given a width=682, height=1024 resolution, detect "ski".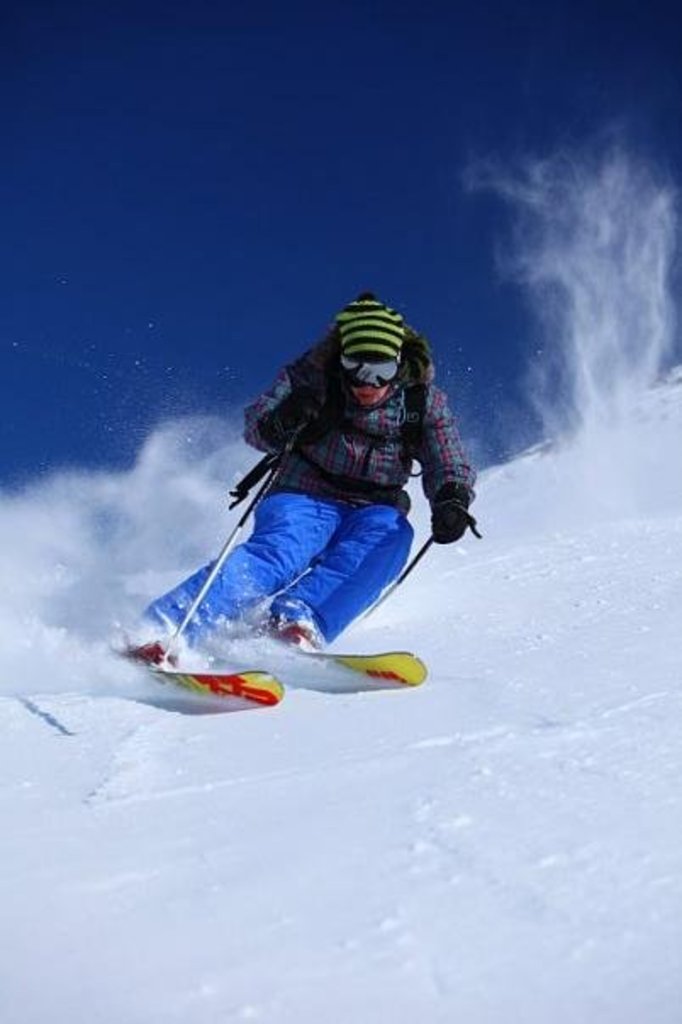
select_region(149, 582, 438, 702).
